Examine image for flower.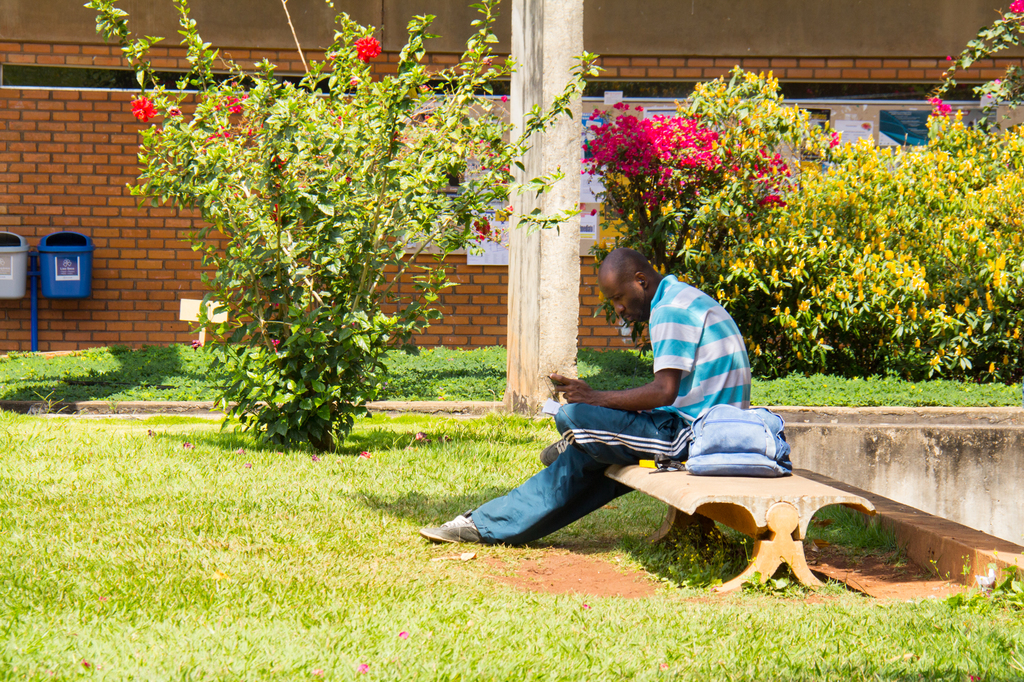
Examination result: (492,207,509,223).
